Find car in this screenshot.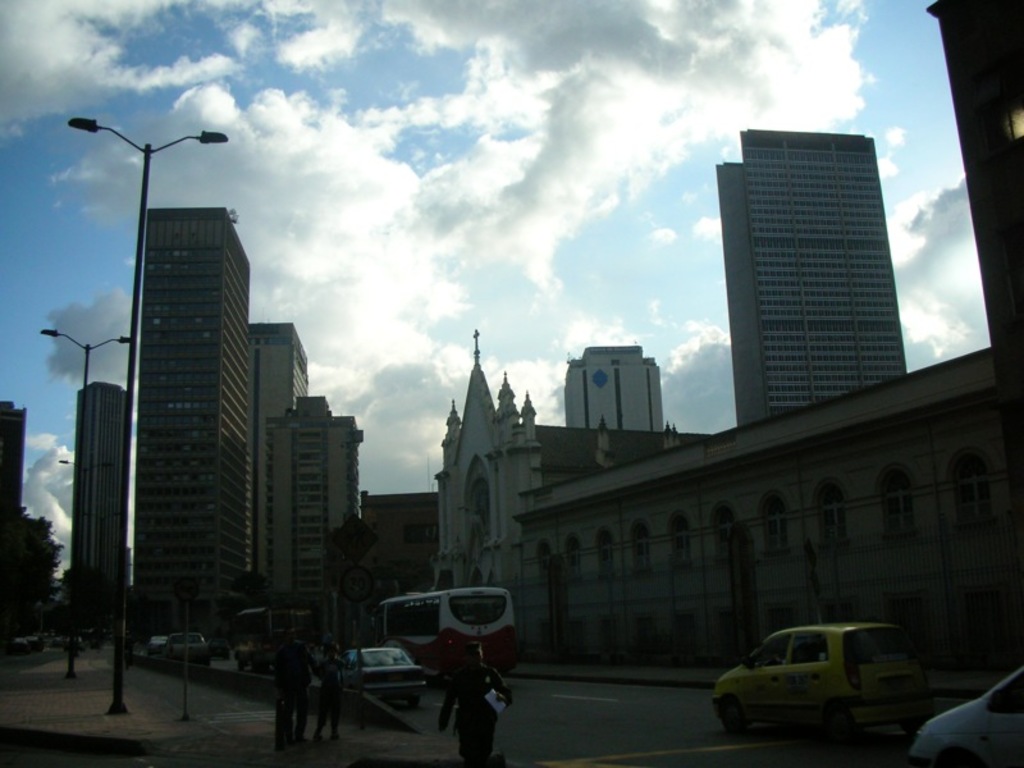
The bounding box for car is [146, 635, 170, 658].
